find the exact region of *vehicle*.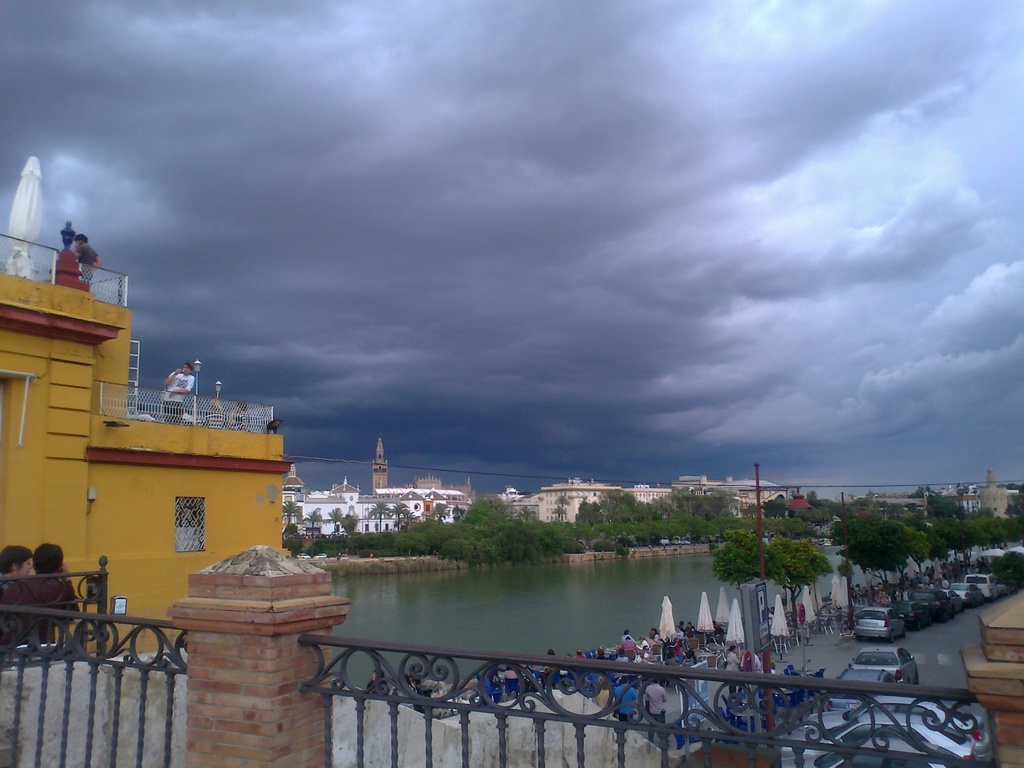
Exact region: x1=805, y1=692, x2=998, y2=753.
